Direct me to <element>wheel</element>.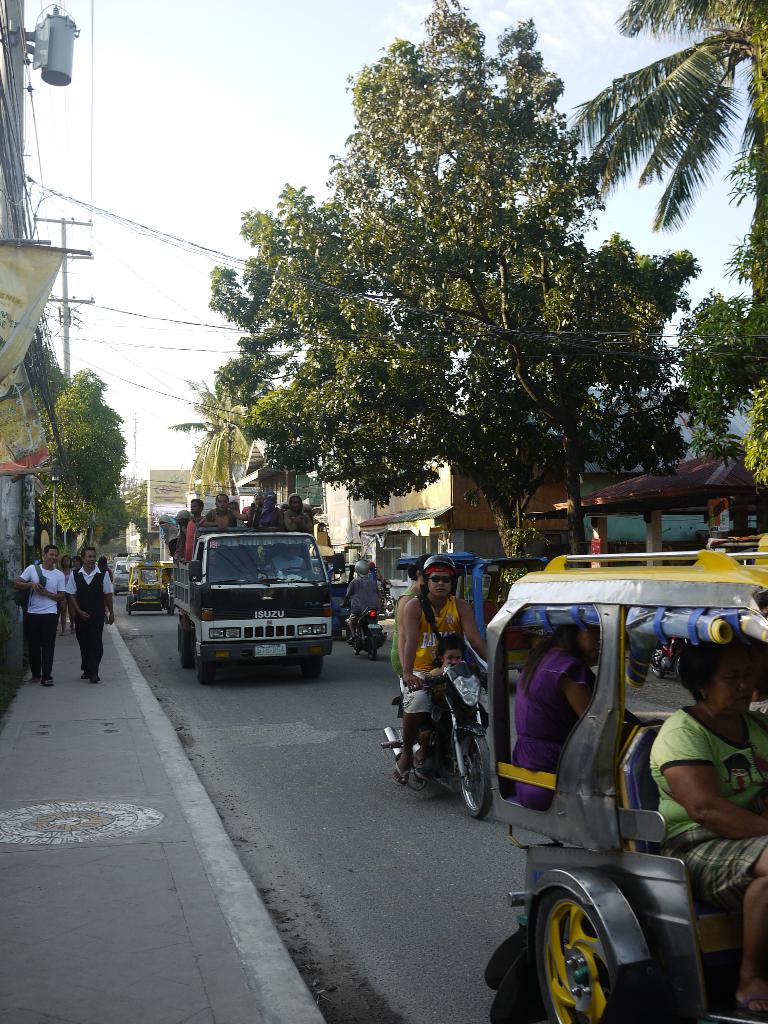
Direction: <box>200,640,214,685</box>.
